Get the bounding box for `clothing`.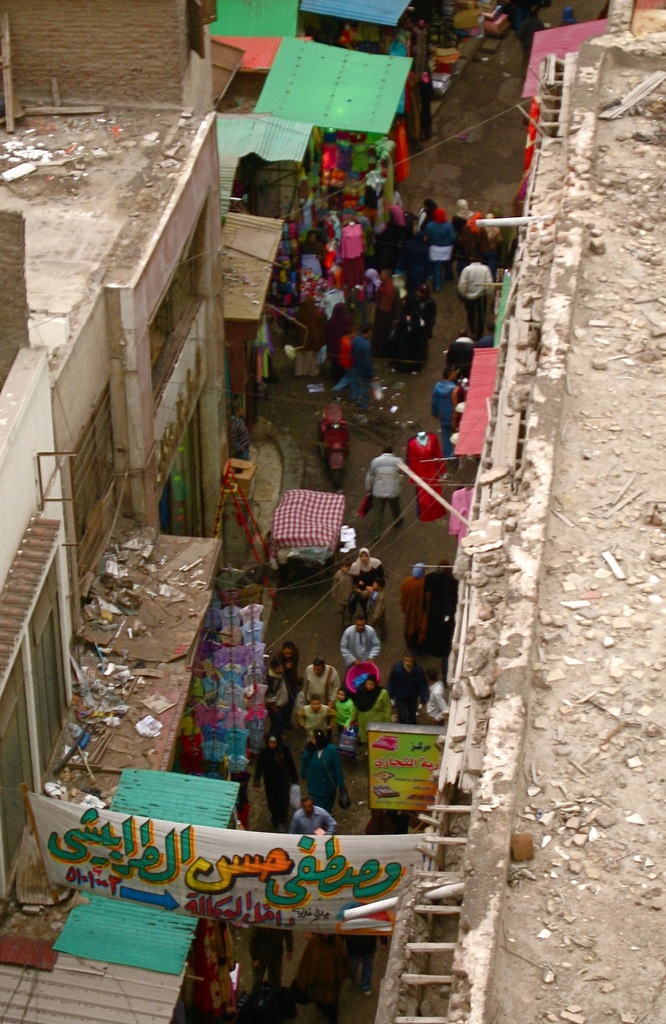
region(296, 706, 332, 744).
